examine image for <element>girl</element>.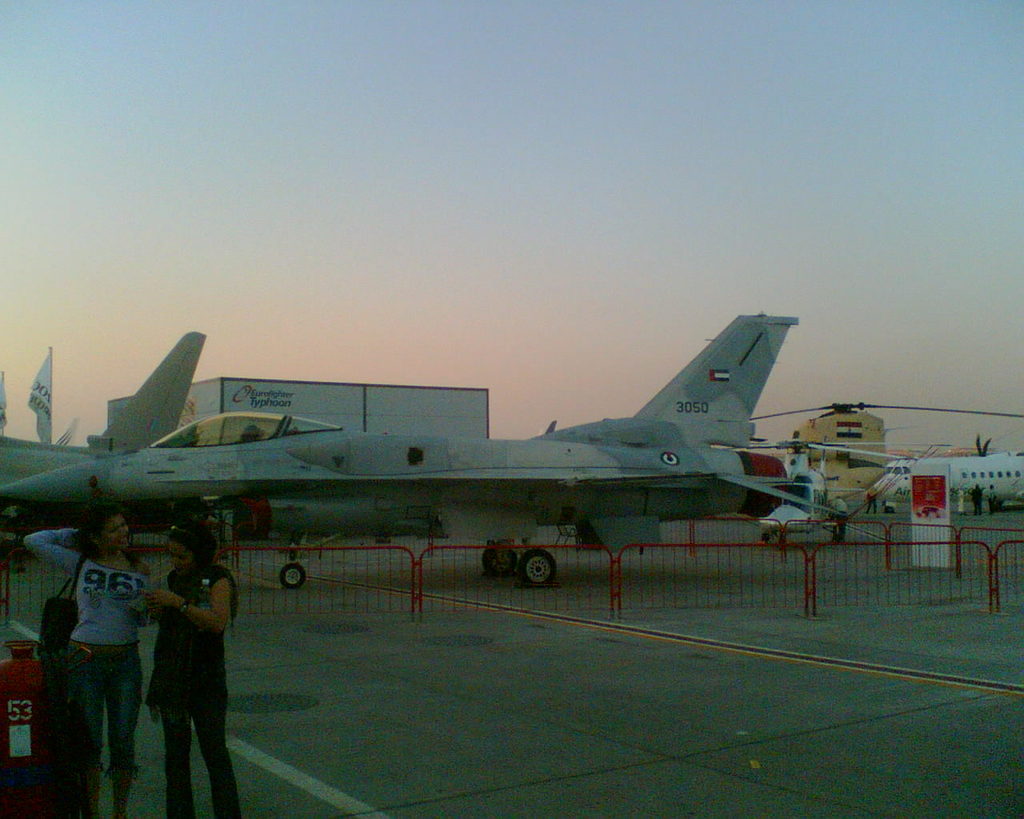
Examination result: select_region(151, 521, 242, 818).
